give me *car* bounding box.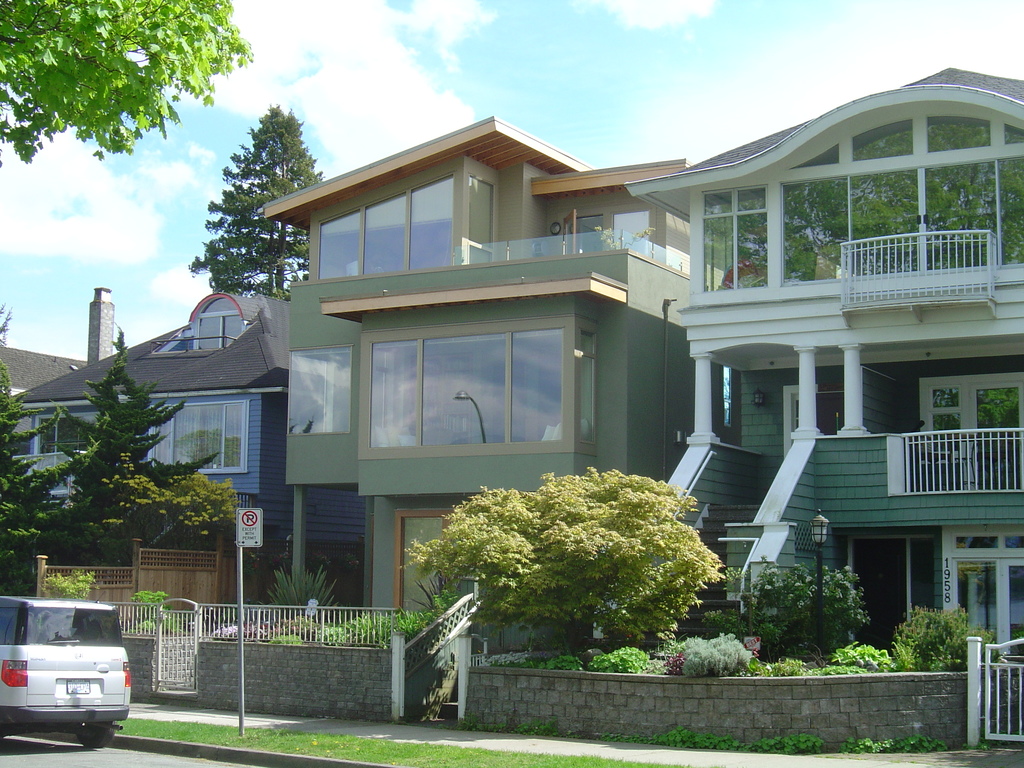
crop(9, 604, 136, 755).
